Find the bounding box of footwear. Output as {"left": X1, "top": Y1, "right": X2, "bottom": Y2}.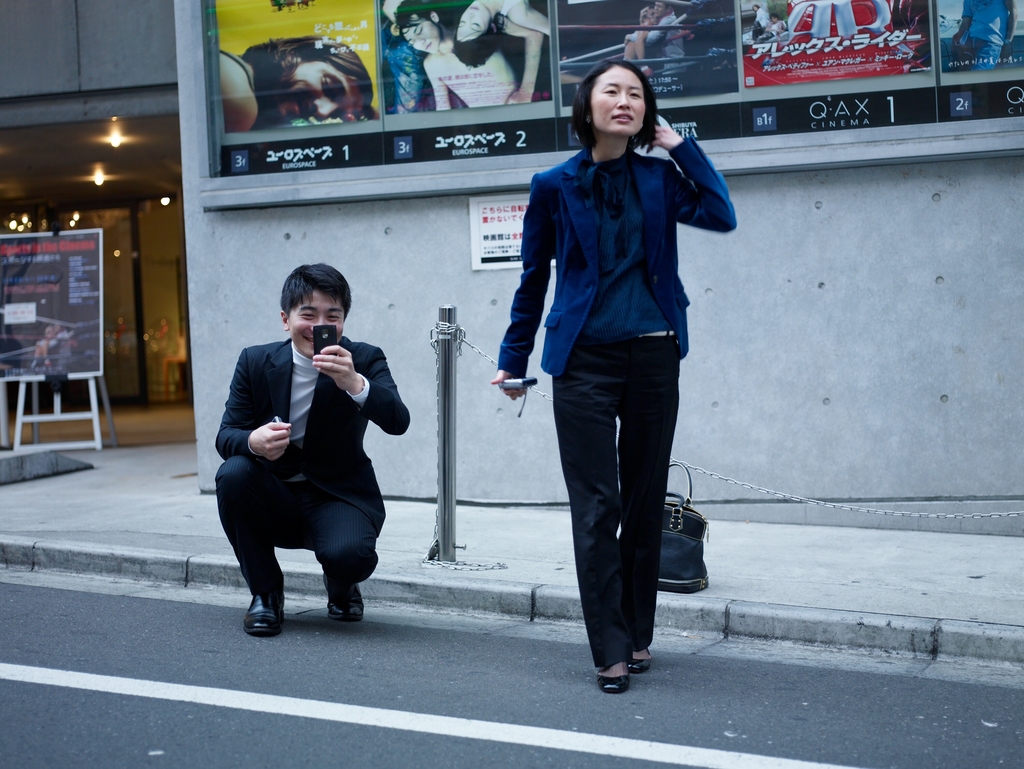
{"left": 600, "top": 679, "right": 627, "bottom": 697}.
